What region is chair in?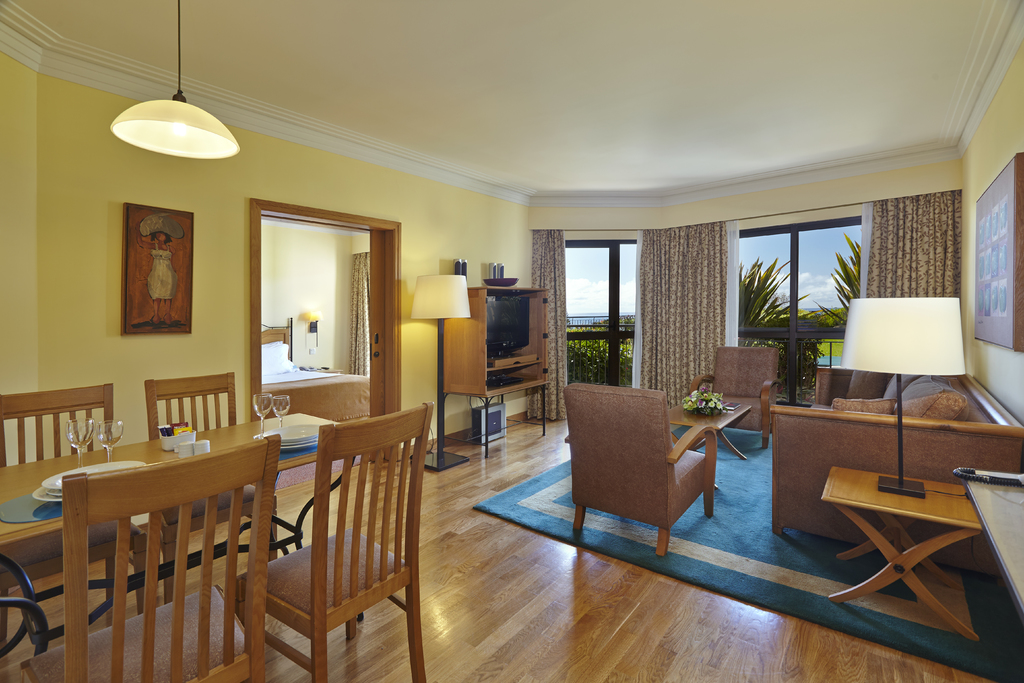
BBox(0, 378, 155, 630).
